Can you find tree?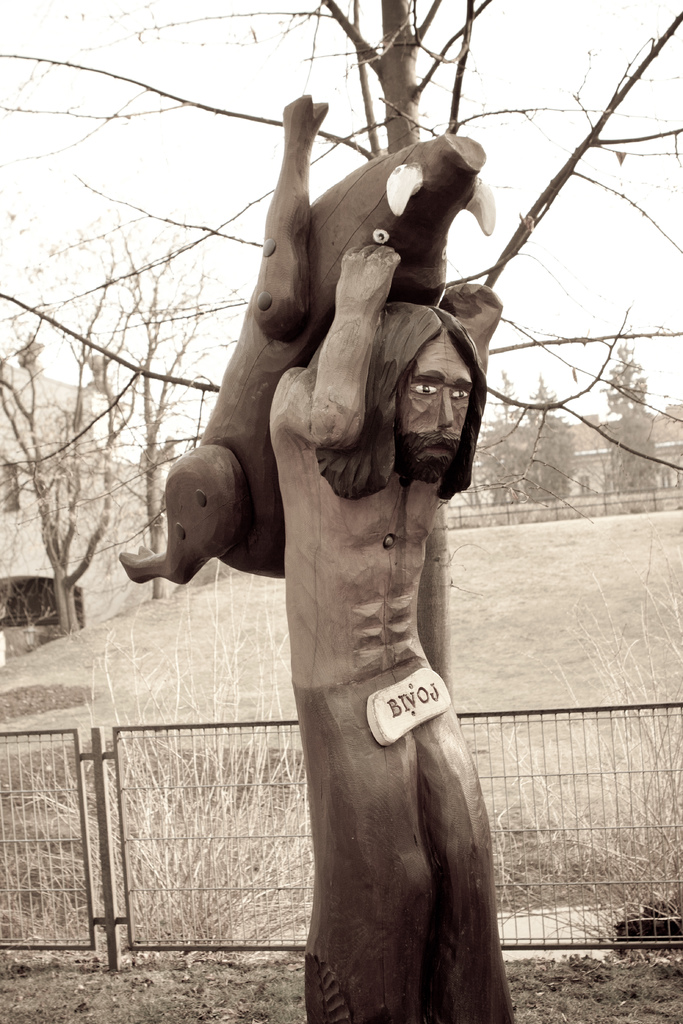
Yes, bounding box: locate(471, 365, 531, 521).
